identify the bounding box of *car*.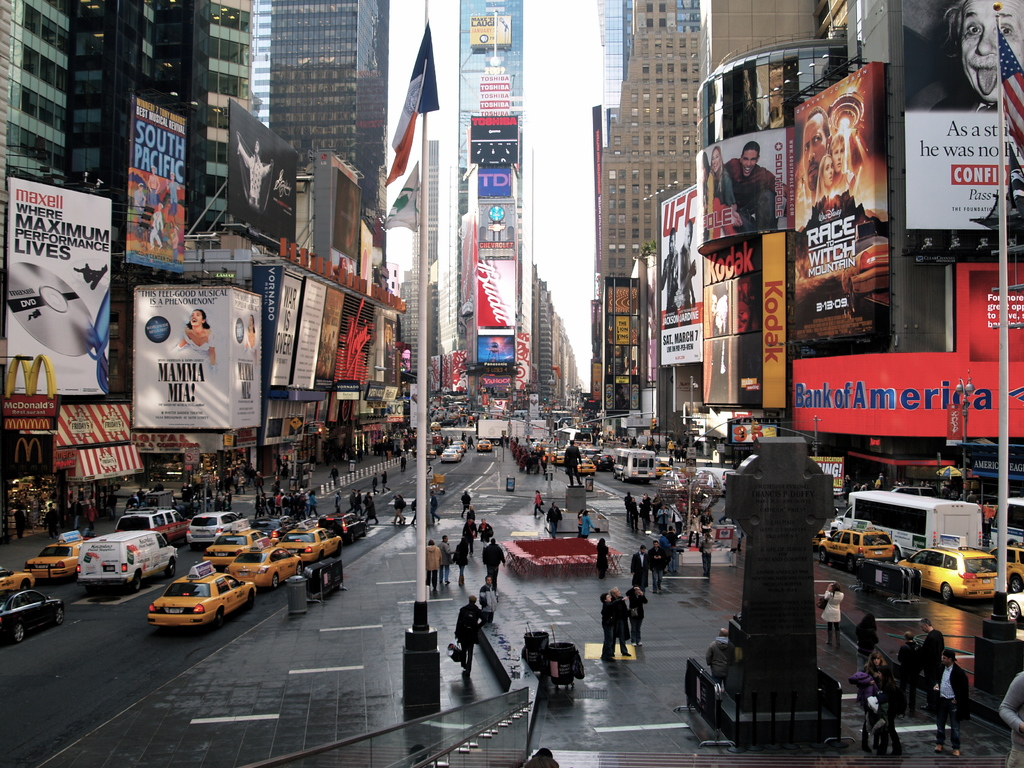
<region>1007, 543, 1023, 593</region>.
